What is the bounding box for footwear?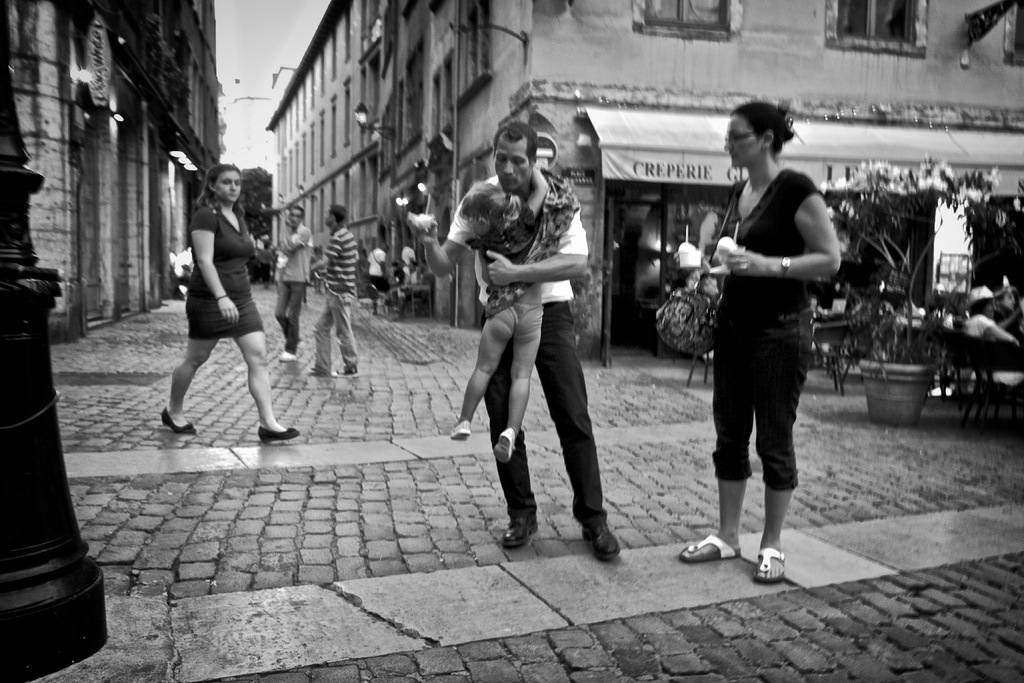
pyautogui.locateOnScreen(678, 528, 742, 559).
